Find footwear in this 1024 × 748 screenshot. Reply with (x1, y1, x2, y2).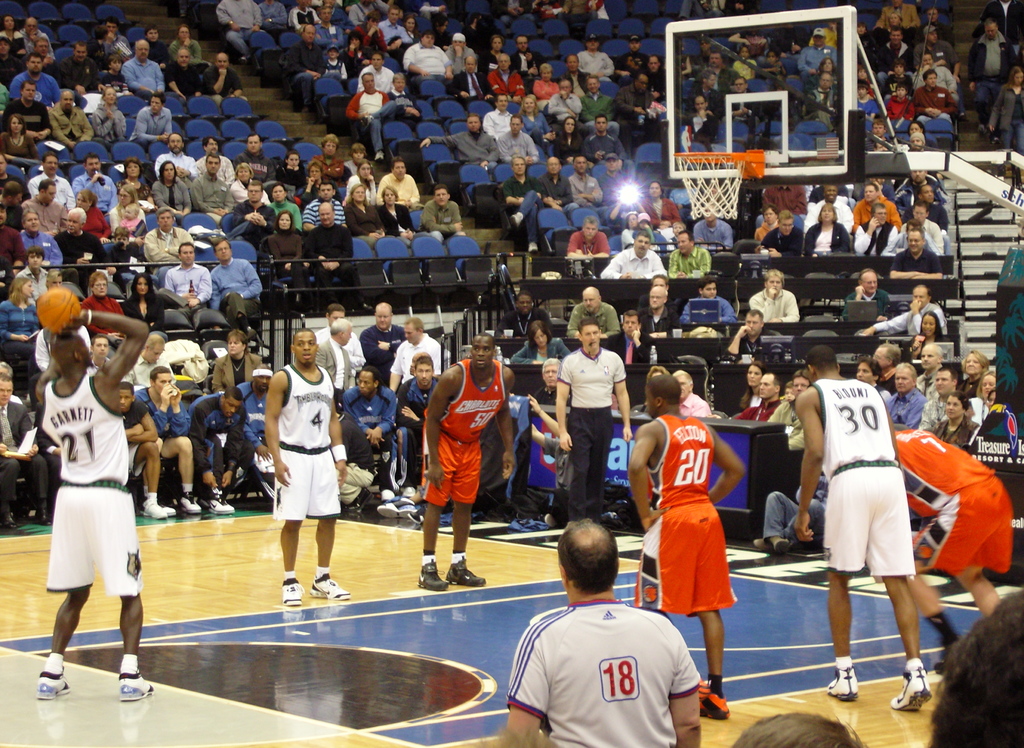
(771, 541, 787, 553).
